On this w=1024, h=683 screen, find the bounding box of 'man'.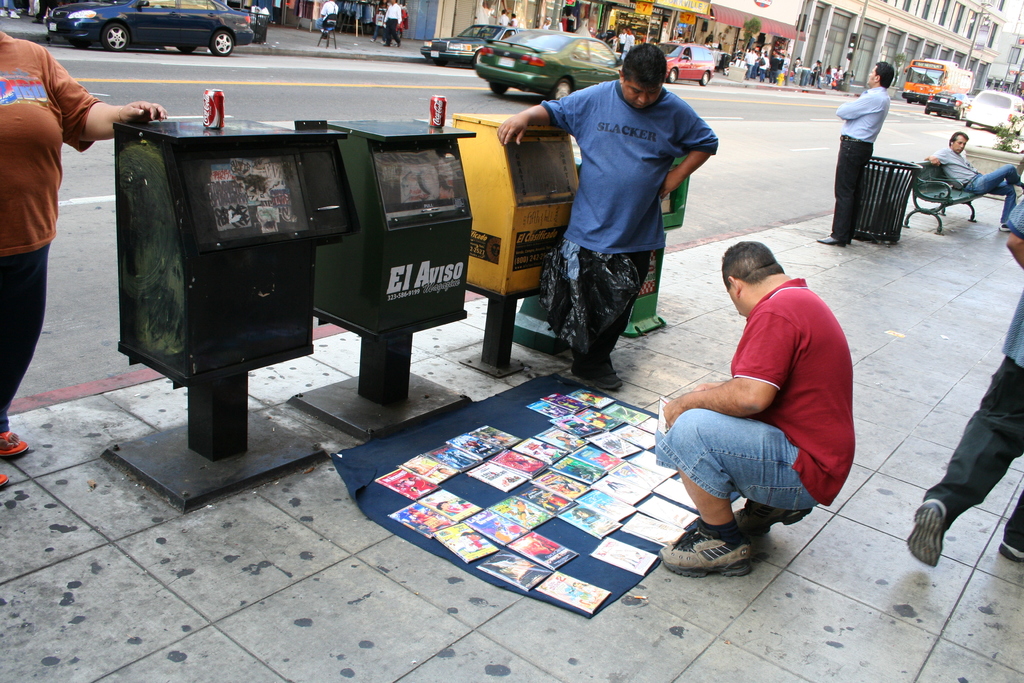
Bounding box: box=[923, 131, 1021, 231].
